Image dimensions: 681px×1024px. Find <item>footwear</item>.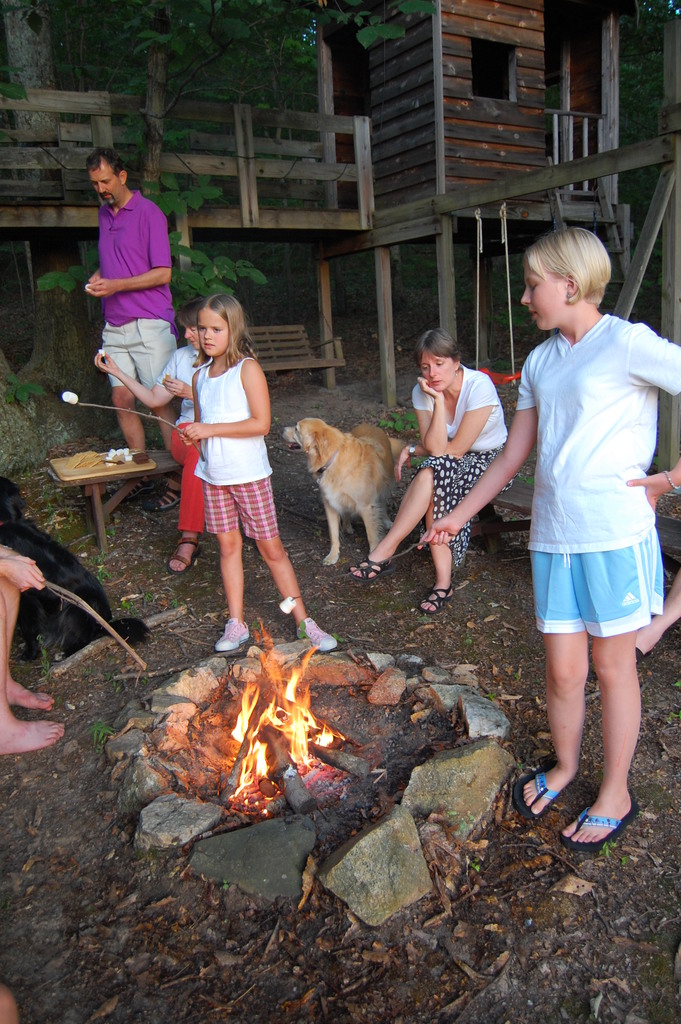
left=351, top=555, right=386, bottom=585.
